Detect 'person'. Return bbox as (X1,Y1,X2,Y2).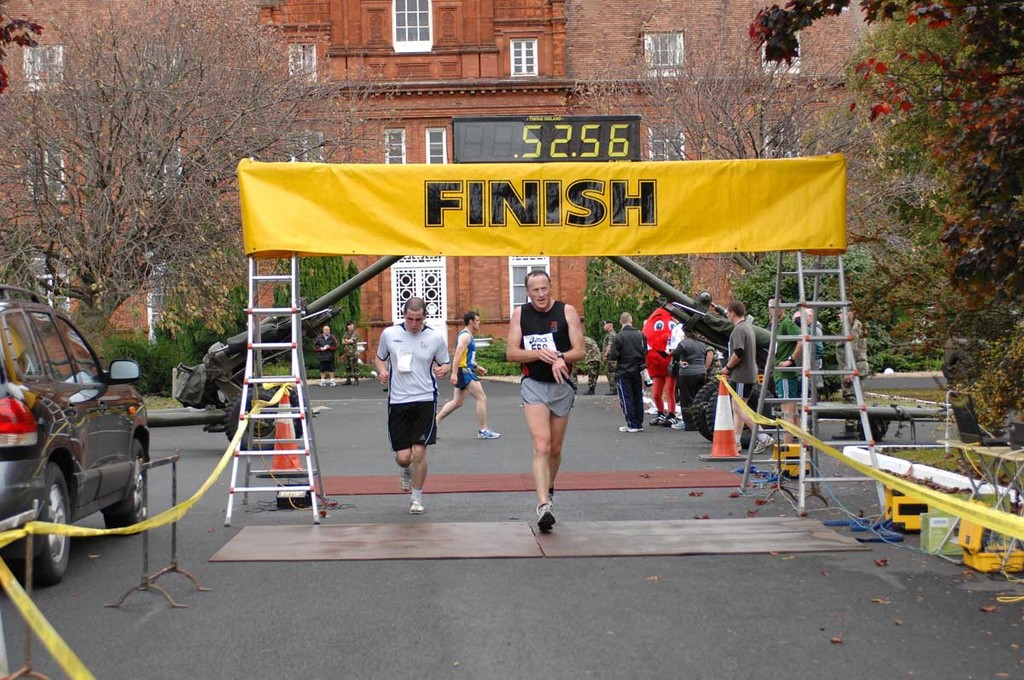
(307,320,335,382).
